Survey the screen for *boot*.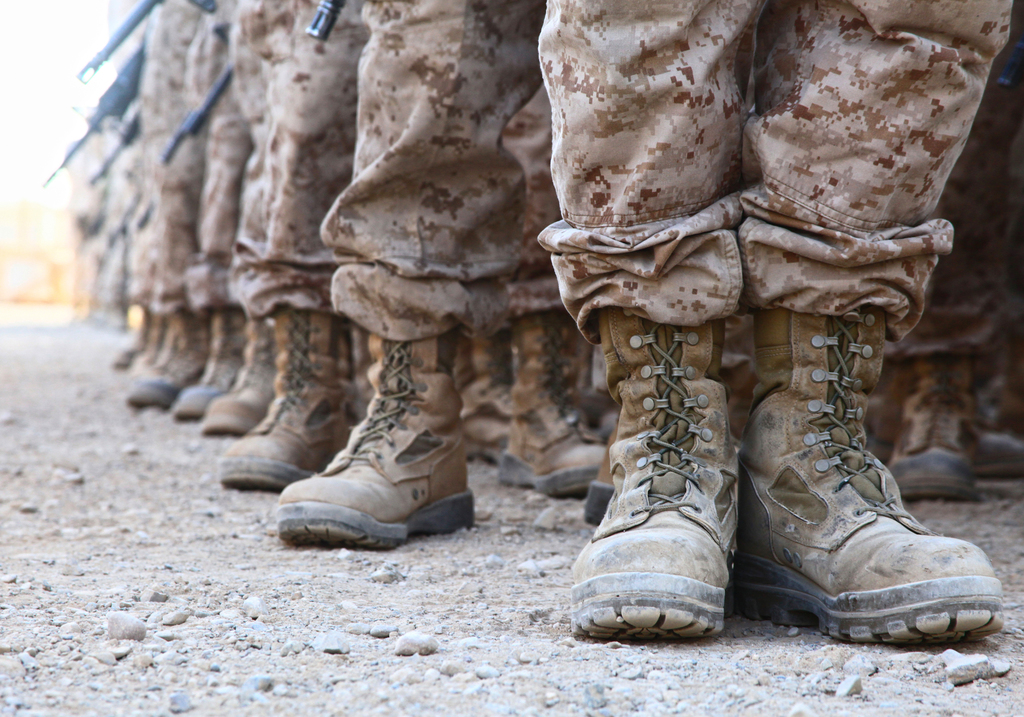
Survey found: crop(194, 319, 278, 440).
